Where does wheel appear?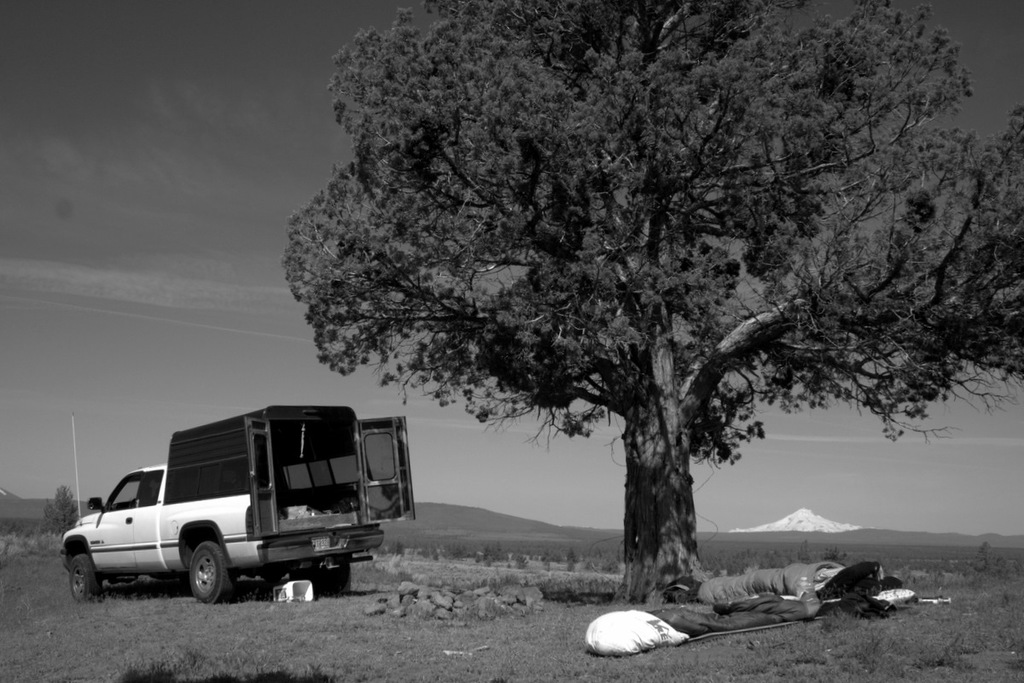
Appears at <box>200,535,232,595</box>.
